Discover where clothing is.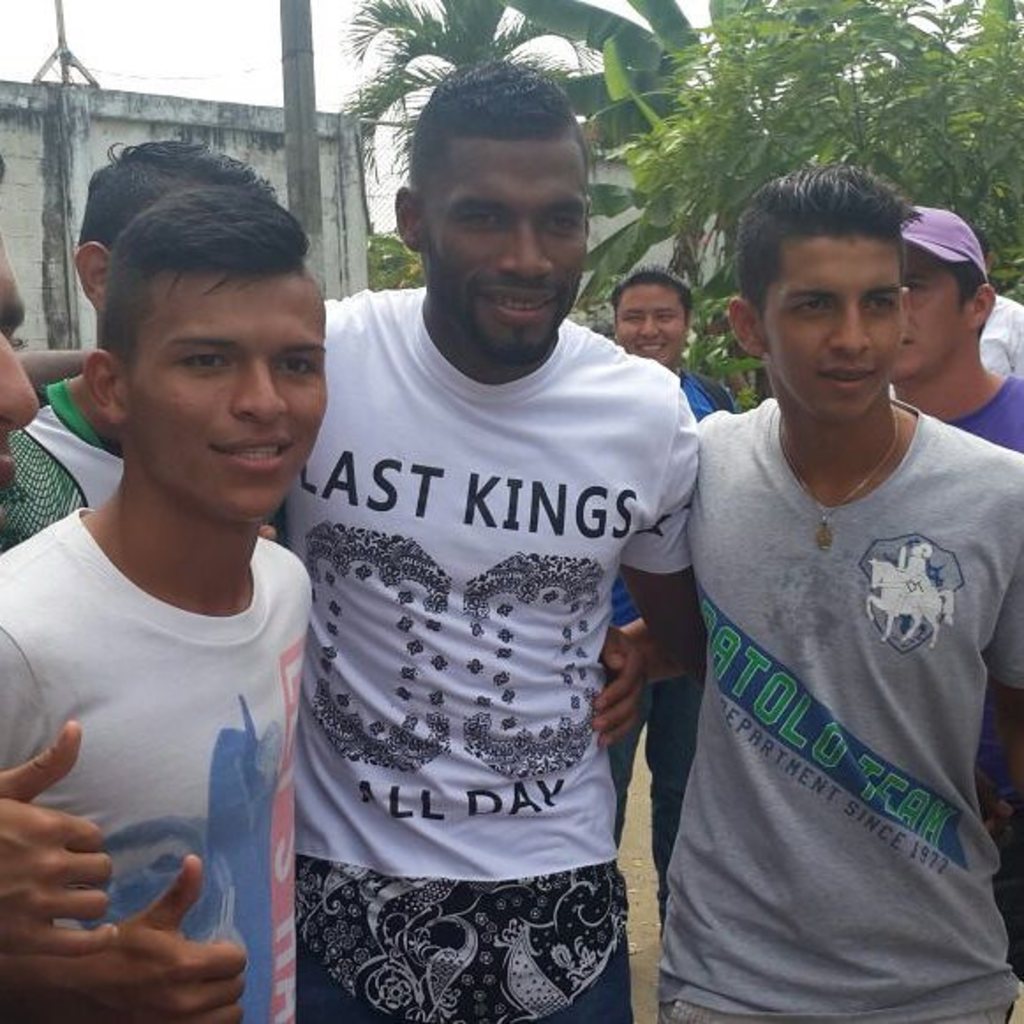
Discovered at (x1=656, y1=388, x2=1022, y2=1022).
